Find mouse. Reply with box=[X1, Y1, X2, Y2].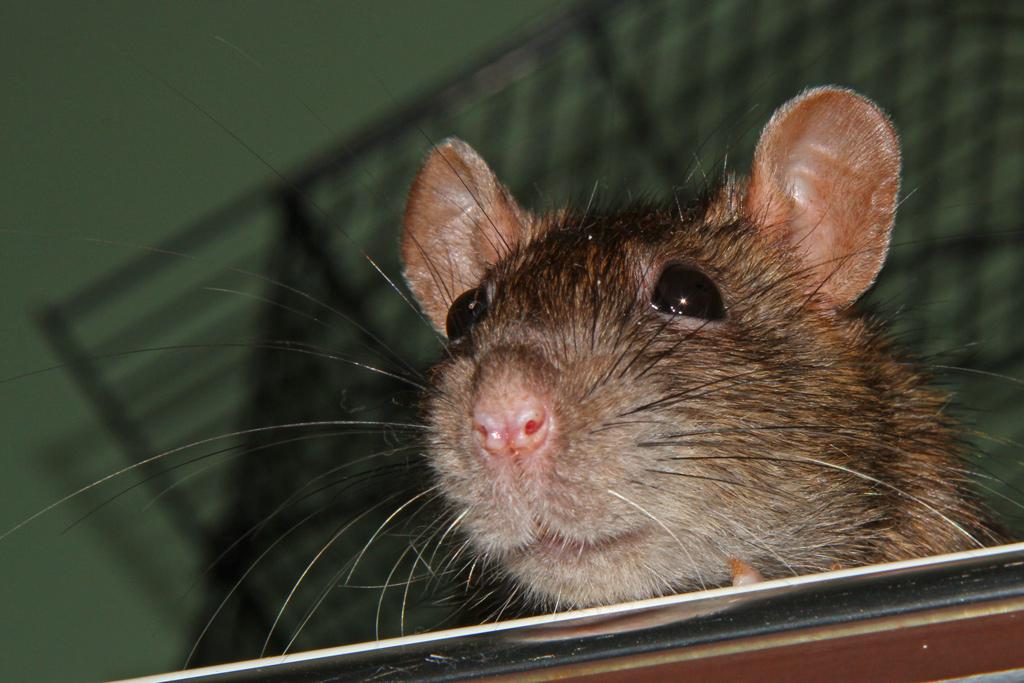
box=[0, 52, 1023, 671].
